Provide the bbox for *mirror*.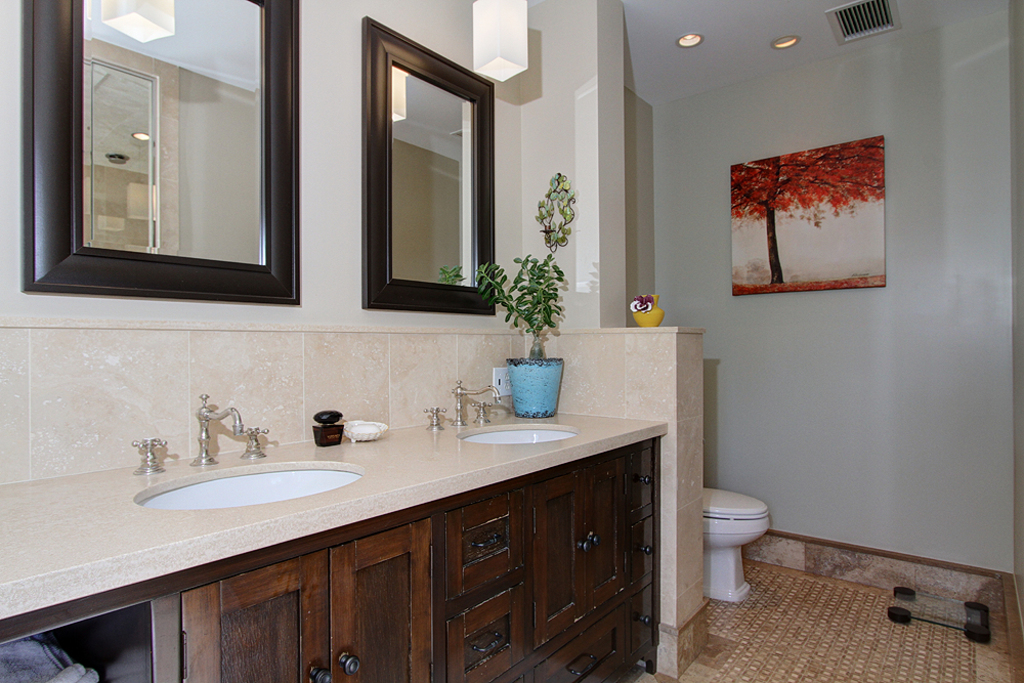
Rect(82, 1, 267, 264).
